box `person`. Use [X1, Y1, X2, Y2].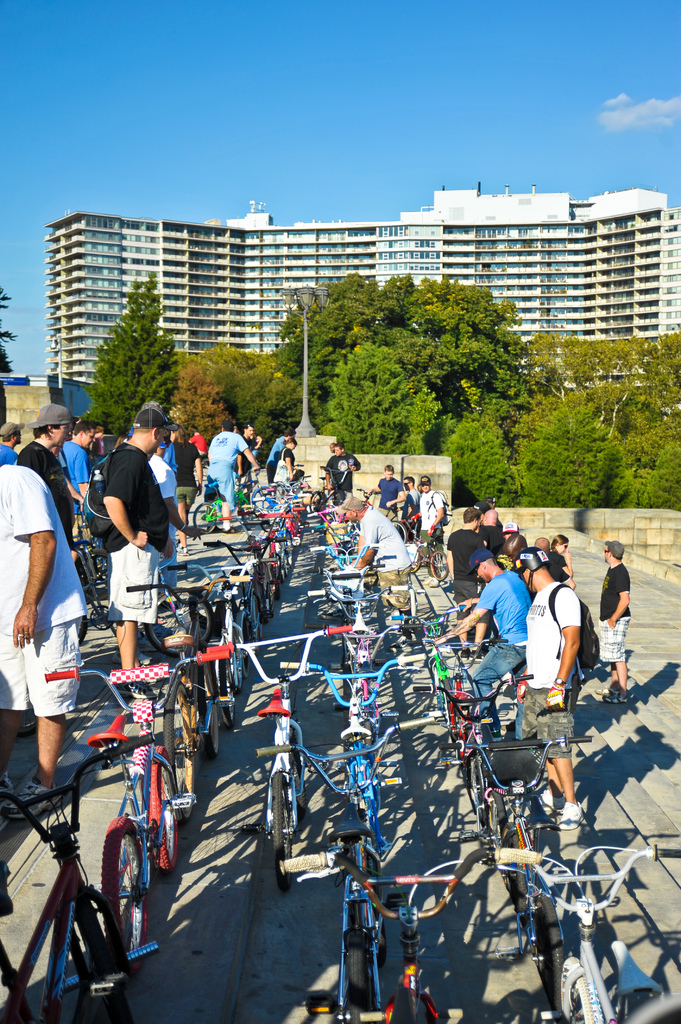
[0, 461, 83, 800].
